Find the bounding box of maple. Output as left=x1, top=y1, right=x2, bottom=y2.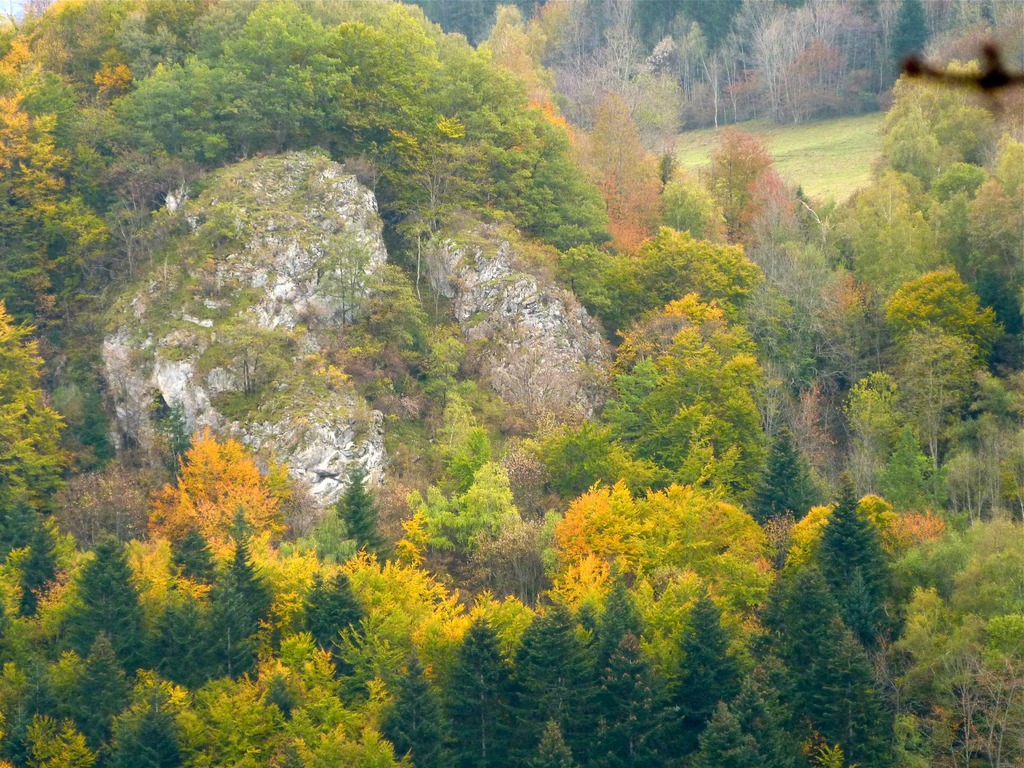
left=631, top=0, right=701, bottom=163.
